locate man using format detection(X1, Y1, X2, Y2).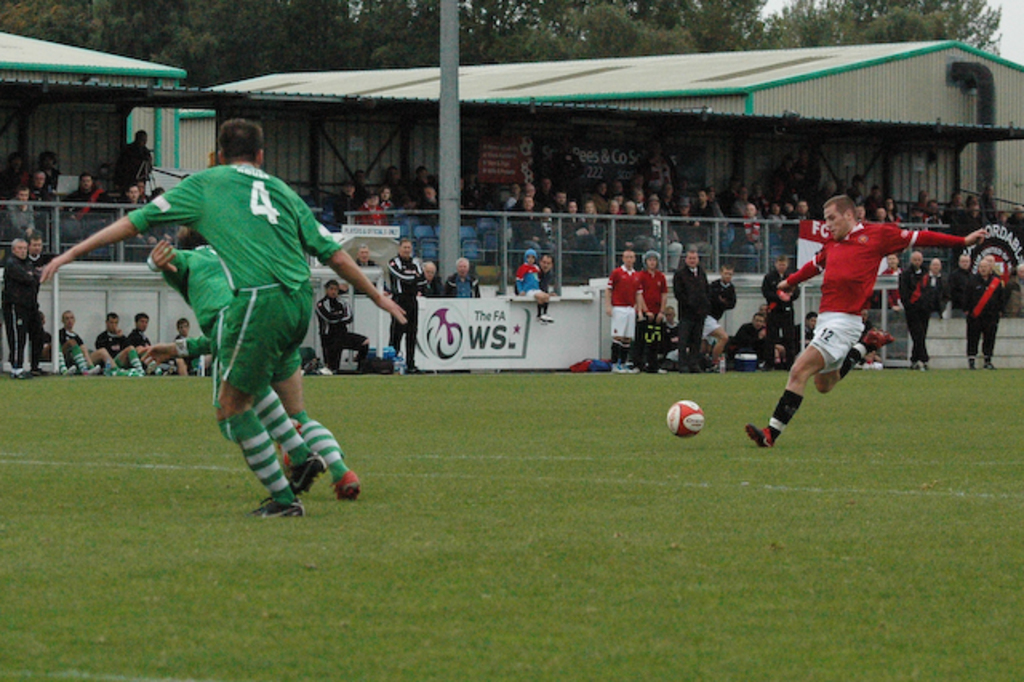
detection(314, 280, 368, 371).
